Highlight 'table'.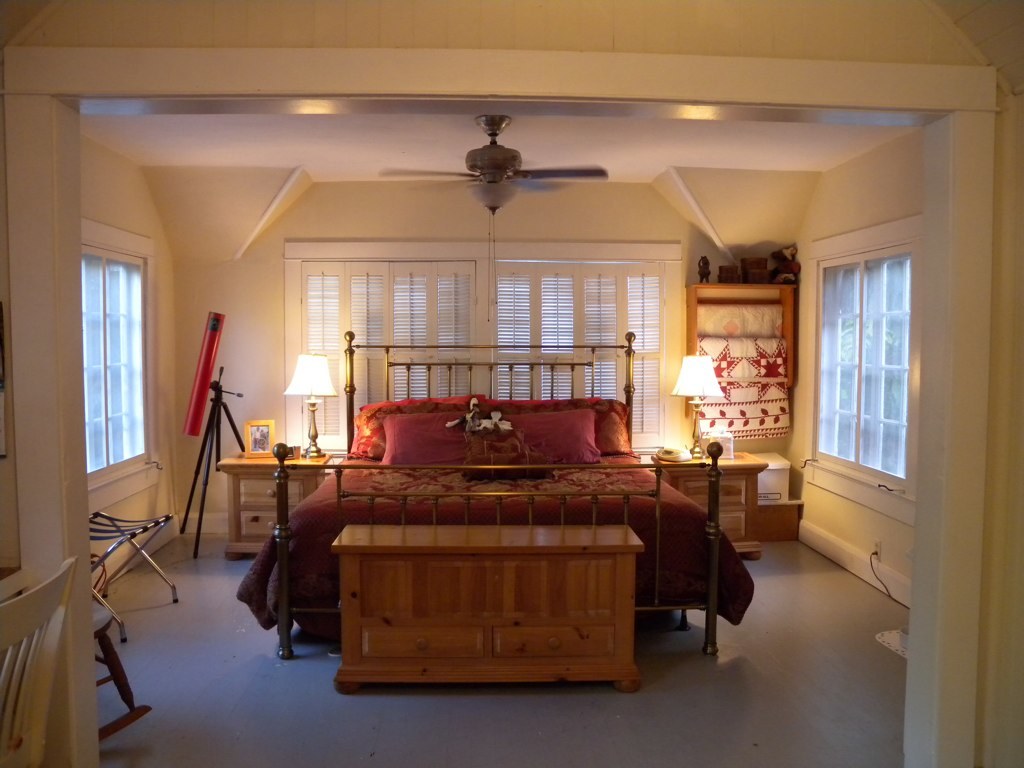
Highlighted region: (323,521,654,696).
